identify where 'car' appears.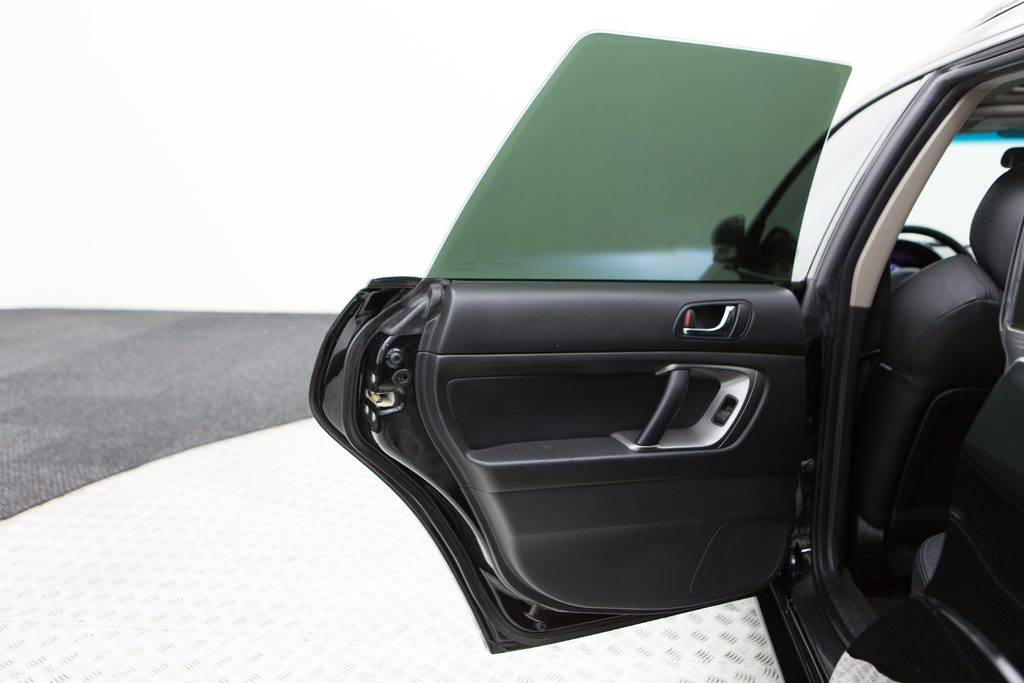
Appears at x1=308 y1=0 x2=1023 y2=682.
